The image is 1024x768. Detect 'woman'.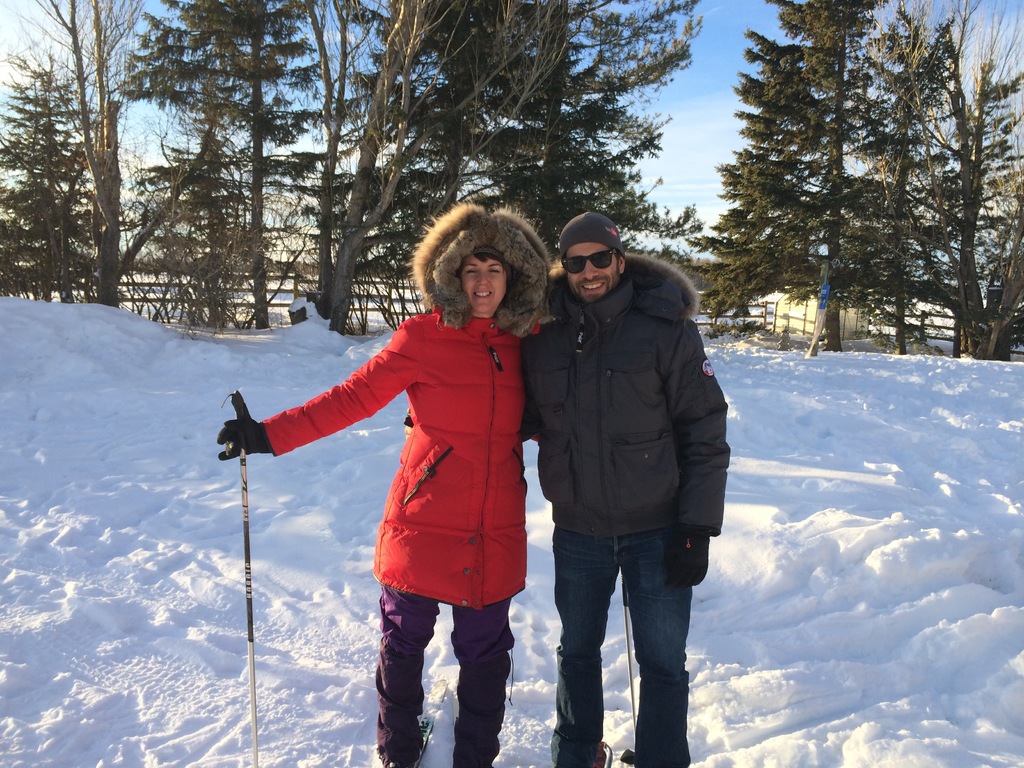
Detection: <bbox>273, 209, 557, 750</bbox>.
